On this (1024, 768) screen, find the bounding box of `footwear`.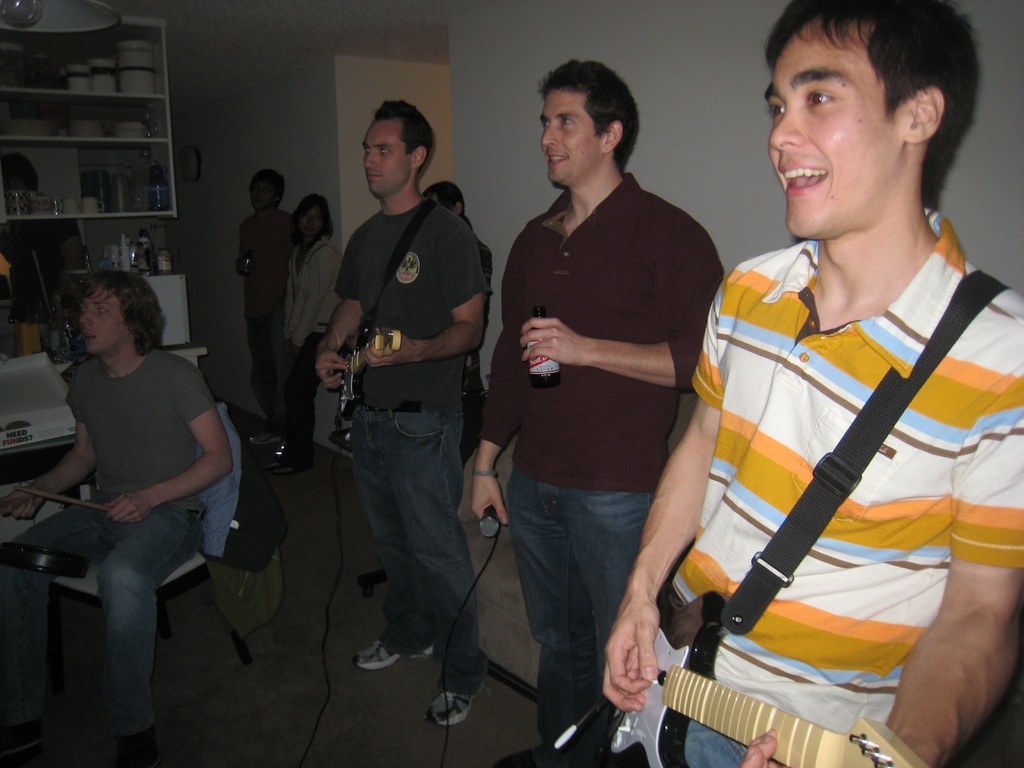
Bounding box: box=[0, 725, 41, 756].
